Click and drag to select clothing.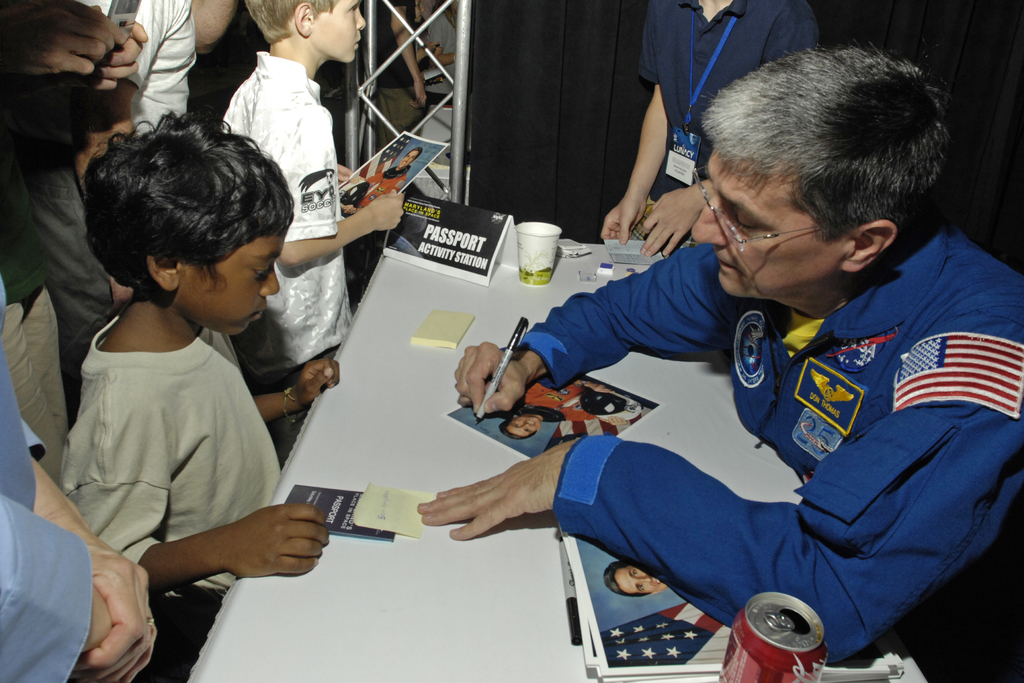
Selection: 0,271,89,680.
